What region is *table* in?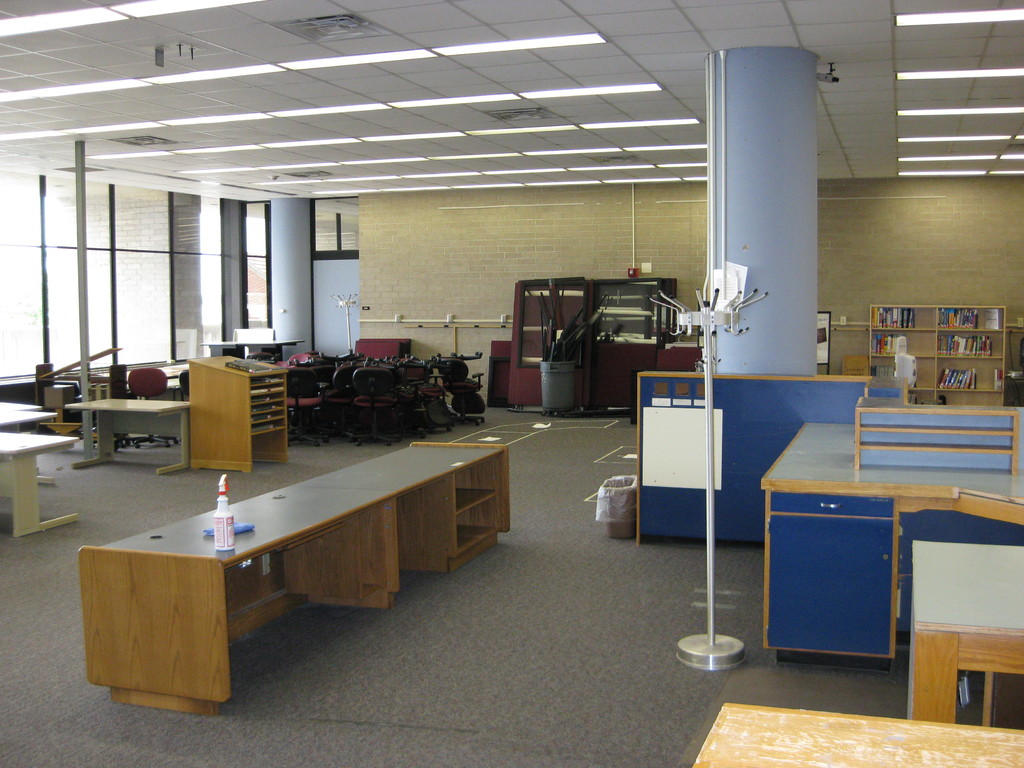
636, 377, 904, 540.
